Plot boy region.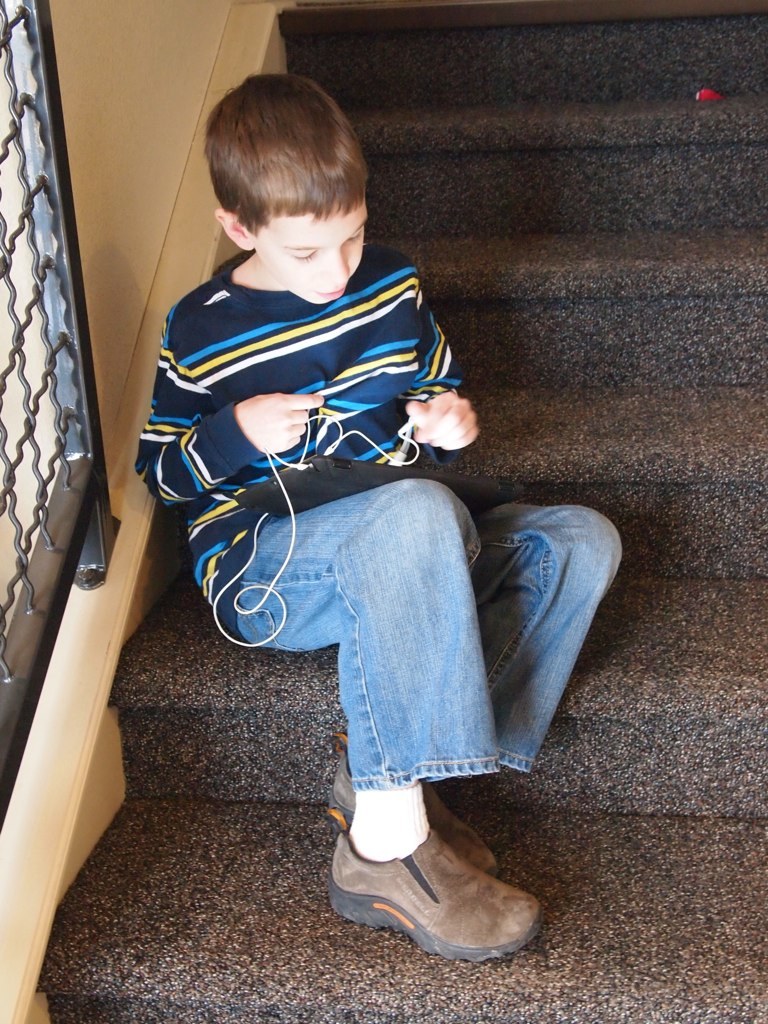
Plotted at {"x1": 133, "y1": 78, "x2": 625, "y2": 966}.
